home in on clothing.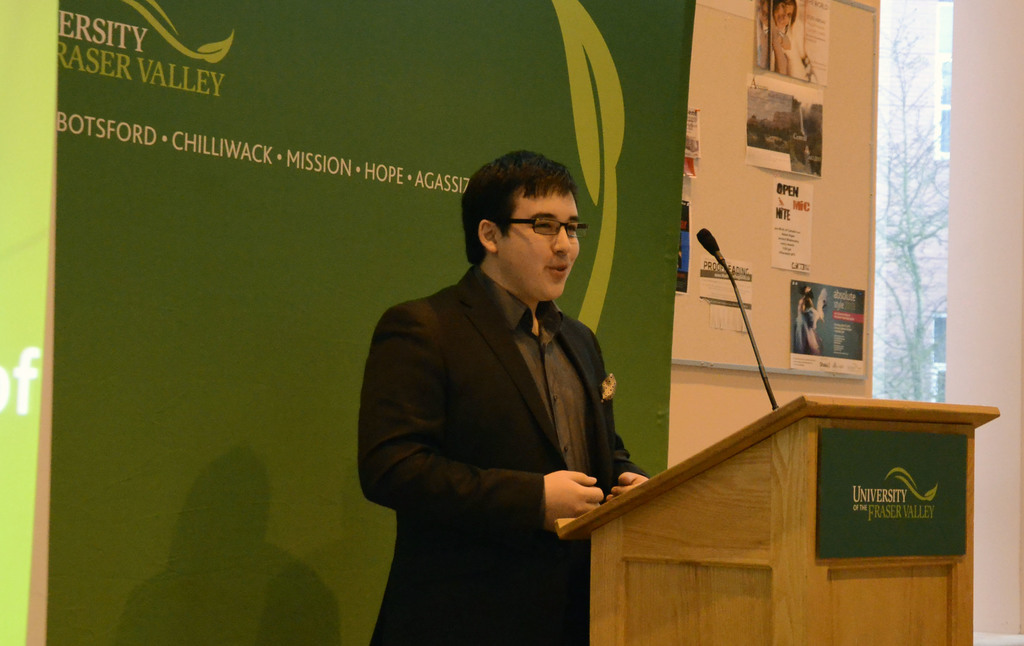
Homed in at (x1=371, y1=228, x2=654, y2=611).
